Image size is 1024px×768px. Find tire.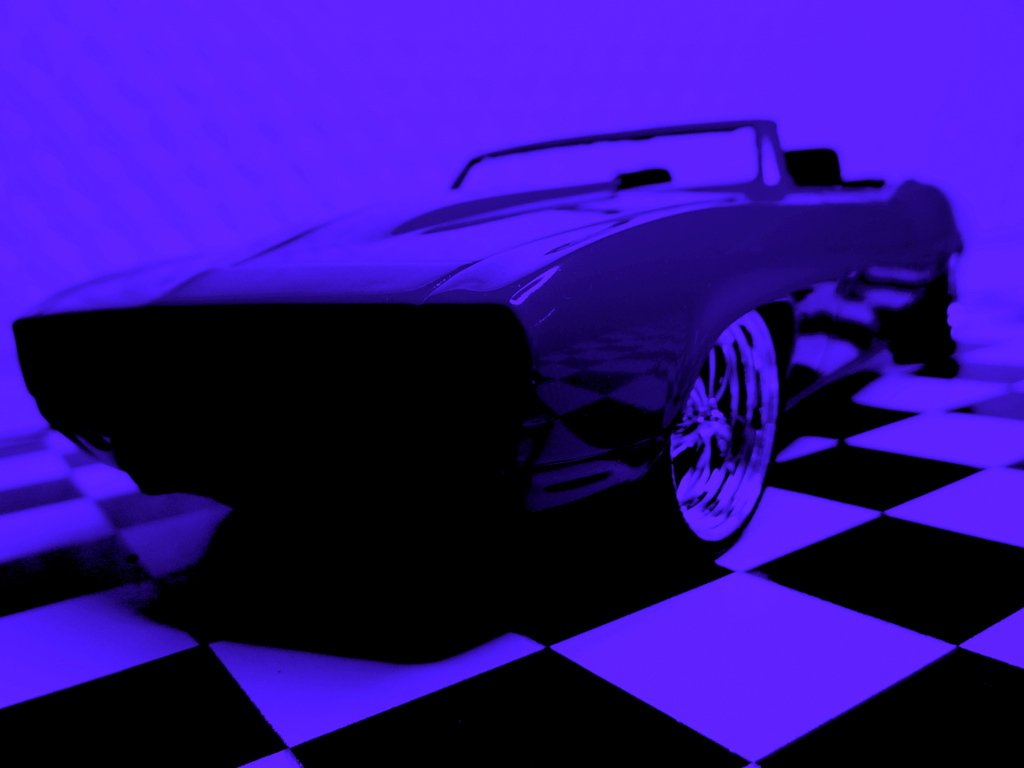
[611, 305, 787, 559].
